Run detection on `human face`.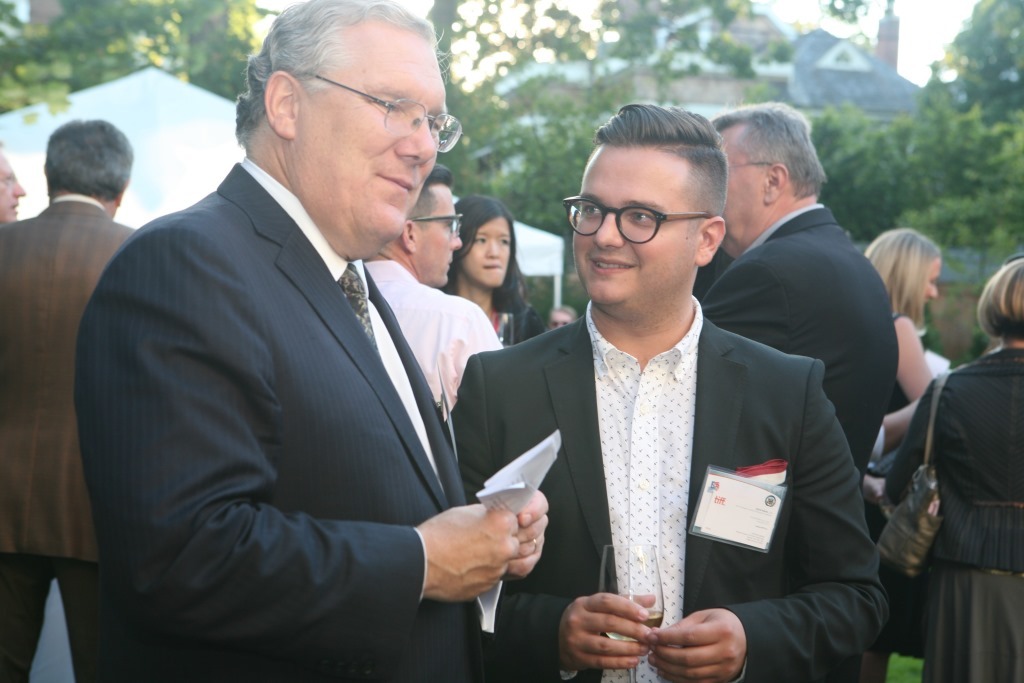
Result: 411 190 460 282.
